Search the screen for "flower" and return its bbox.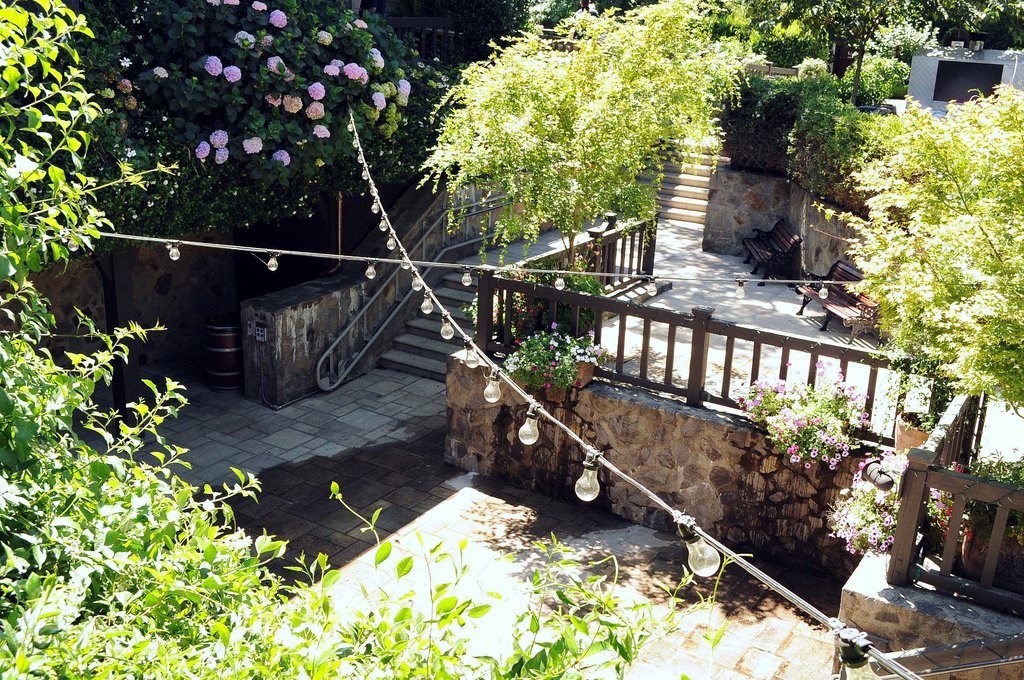
Found: {"left": 355, "top": 17, "right": 368, "bottom": 33}.
